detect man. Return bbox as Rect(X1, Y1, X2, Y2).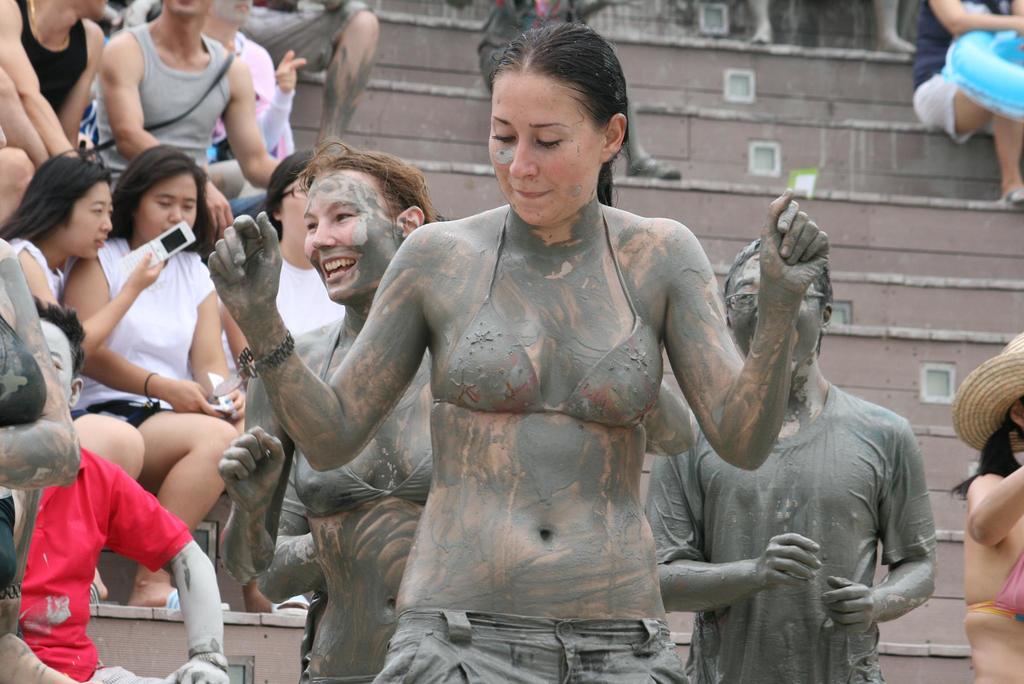
Rect(0, 0, 110, 160).
